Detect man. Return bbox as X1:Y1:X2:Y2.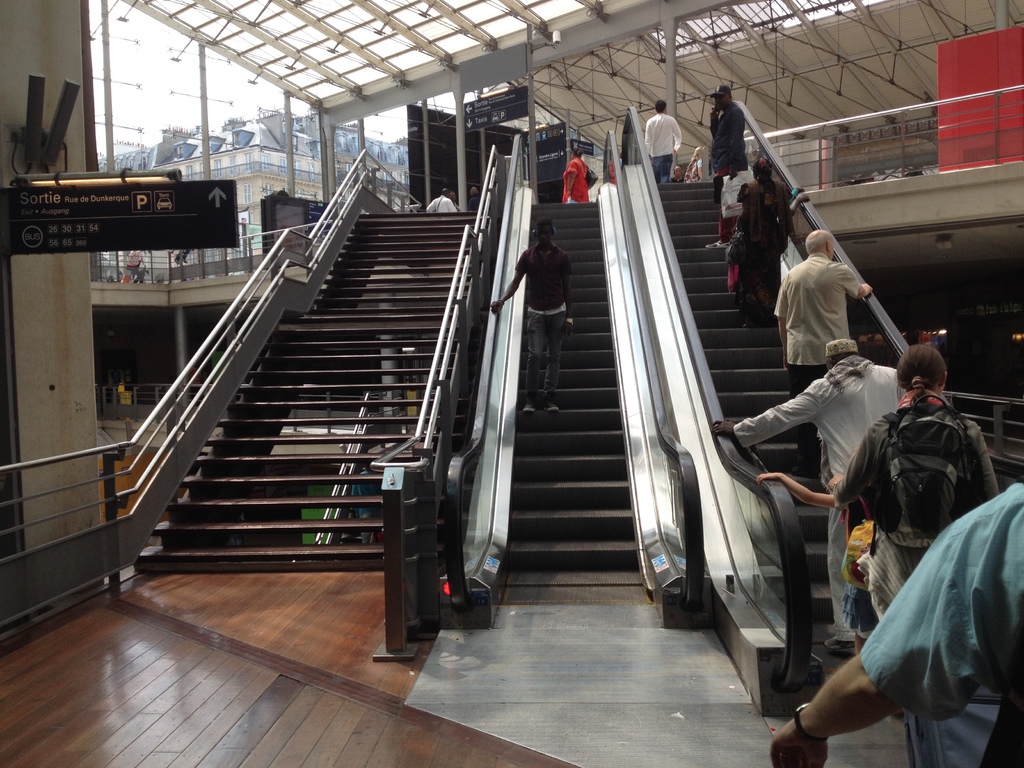
128:246:149:284.
